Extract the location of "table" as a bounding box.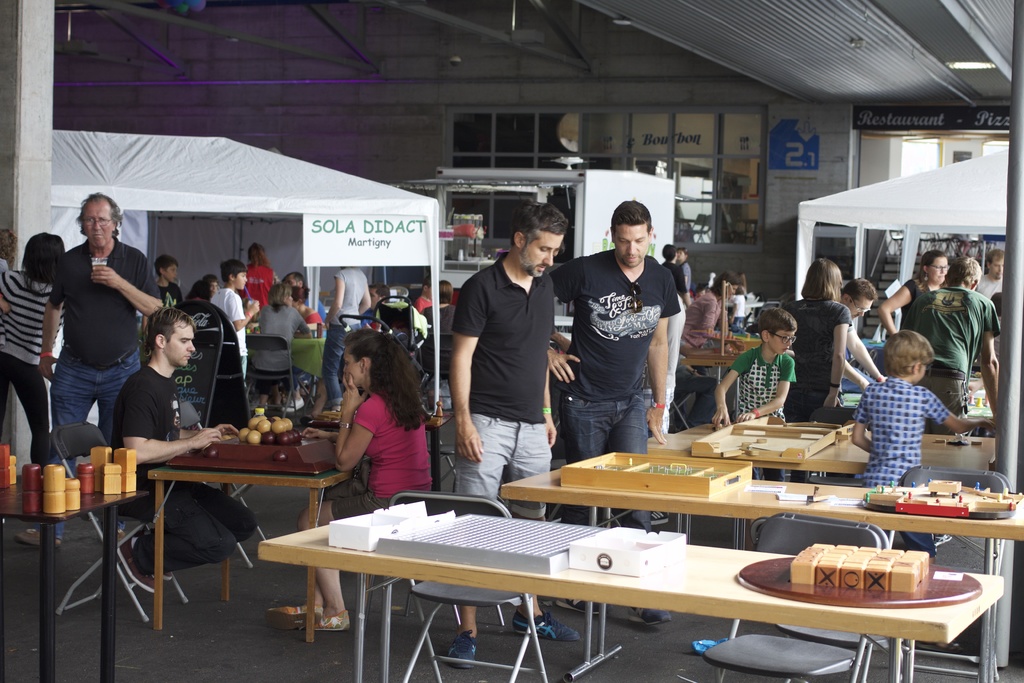
{"left": 502, "top": 459, "right": 1023, "bottom": 674}.
